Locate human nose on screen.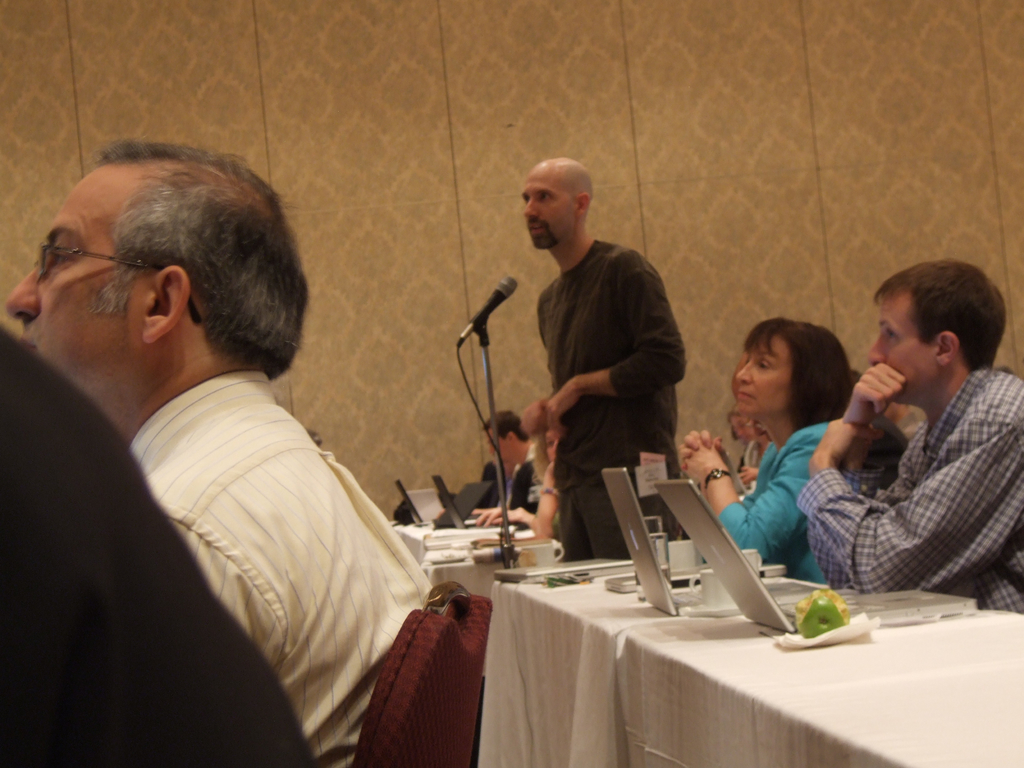
On screen at bbox=(738, 361, 753, 382).
